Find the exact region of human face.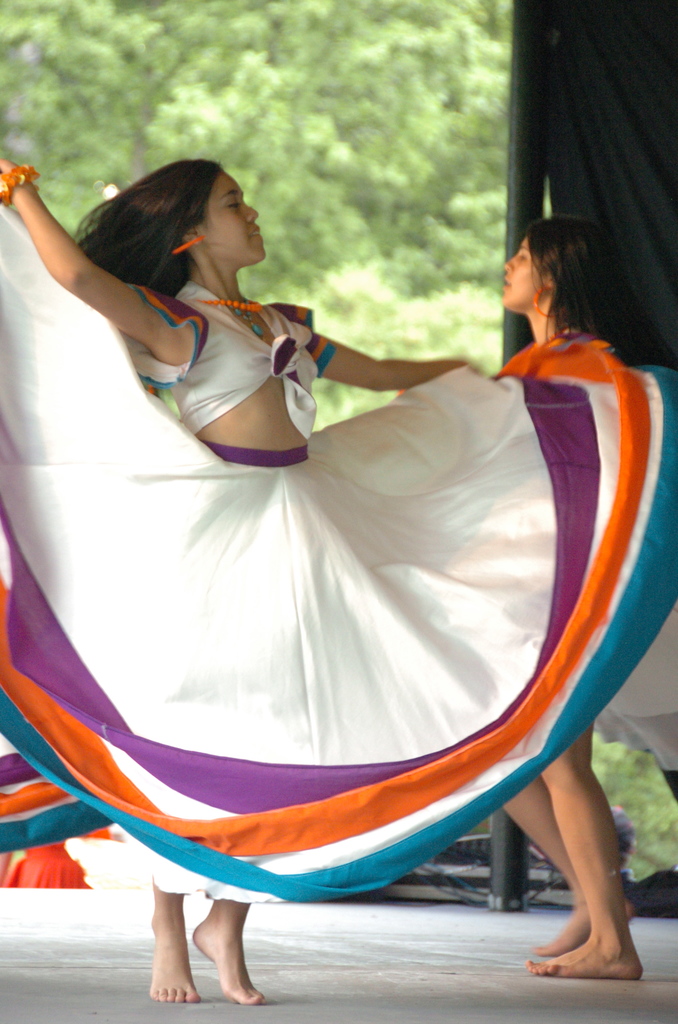
Exact region: locate(197, 166, 262, 262).
